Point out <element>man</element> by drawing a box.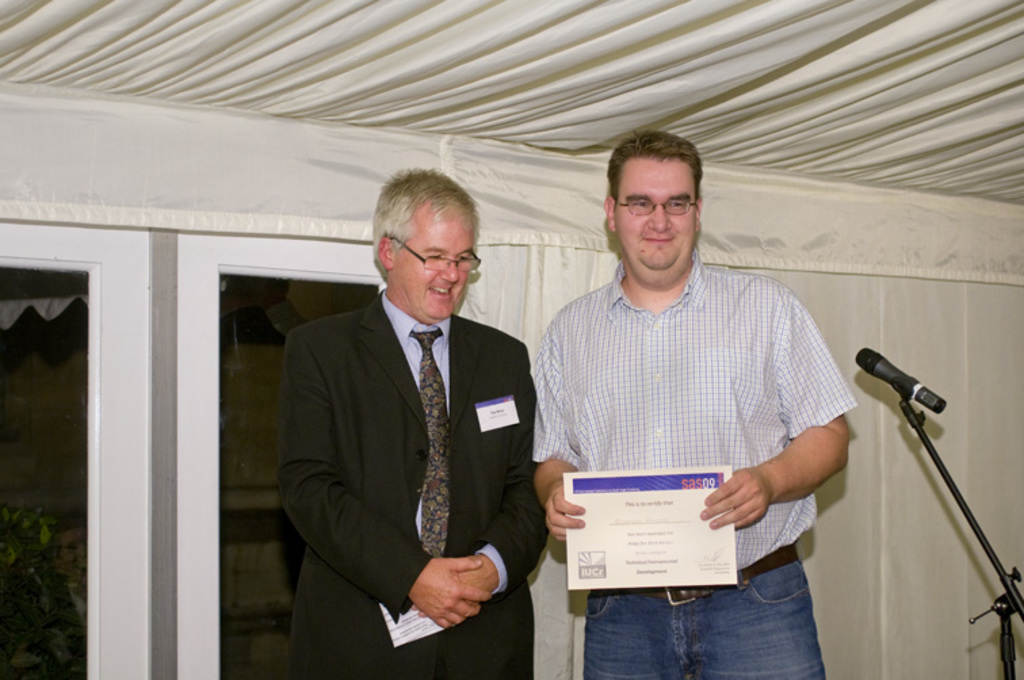
{"left": 532, "top": 129, "right": 851, "bottom": 679}.
